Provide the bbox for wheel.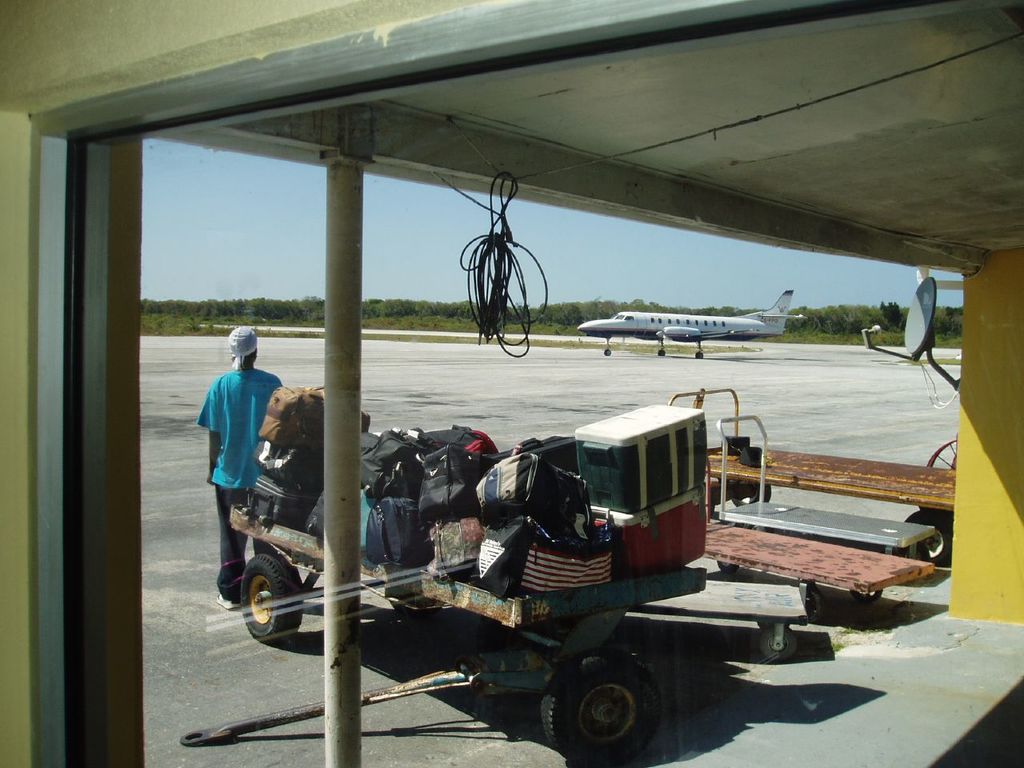
{"left": 654, "top": 348, "right": 666, "bottom": 356}.
